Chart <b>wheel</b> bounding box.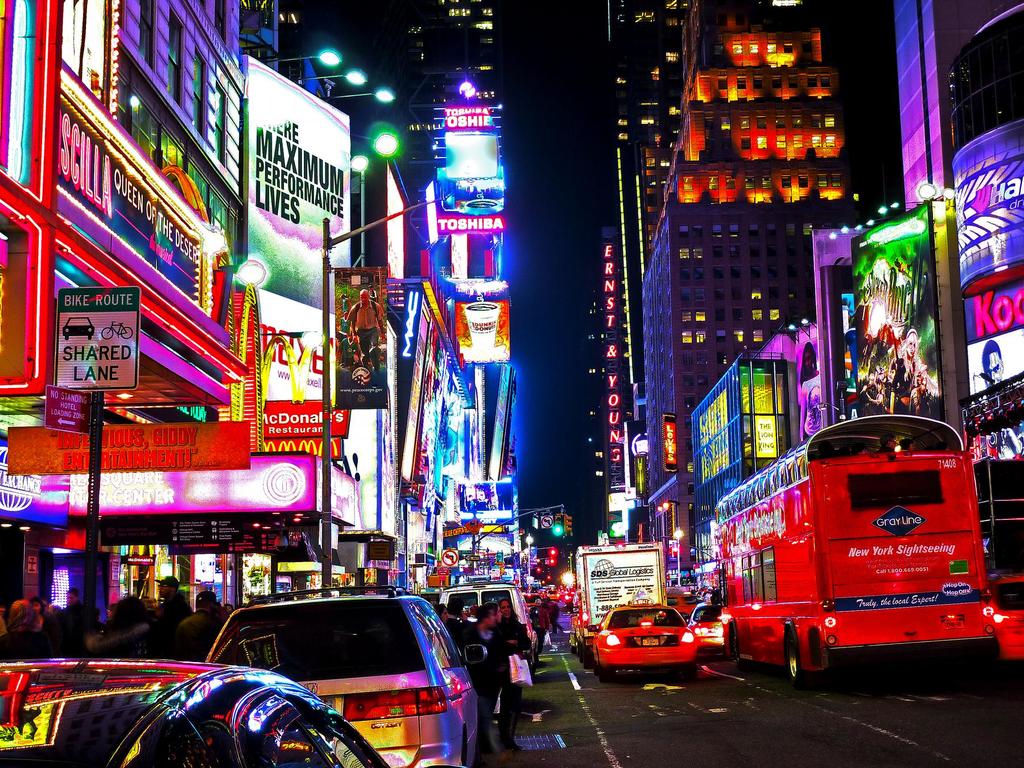
Charted: pyautogui.locateOnScreen(537, 647, 541, 673).
